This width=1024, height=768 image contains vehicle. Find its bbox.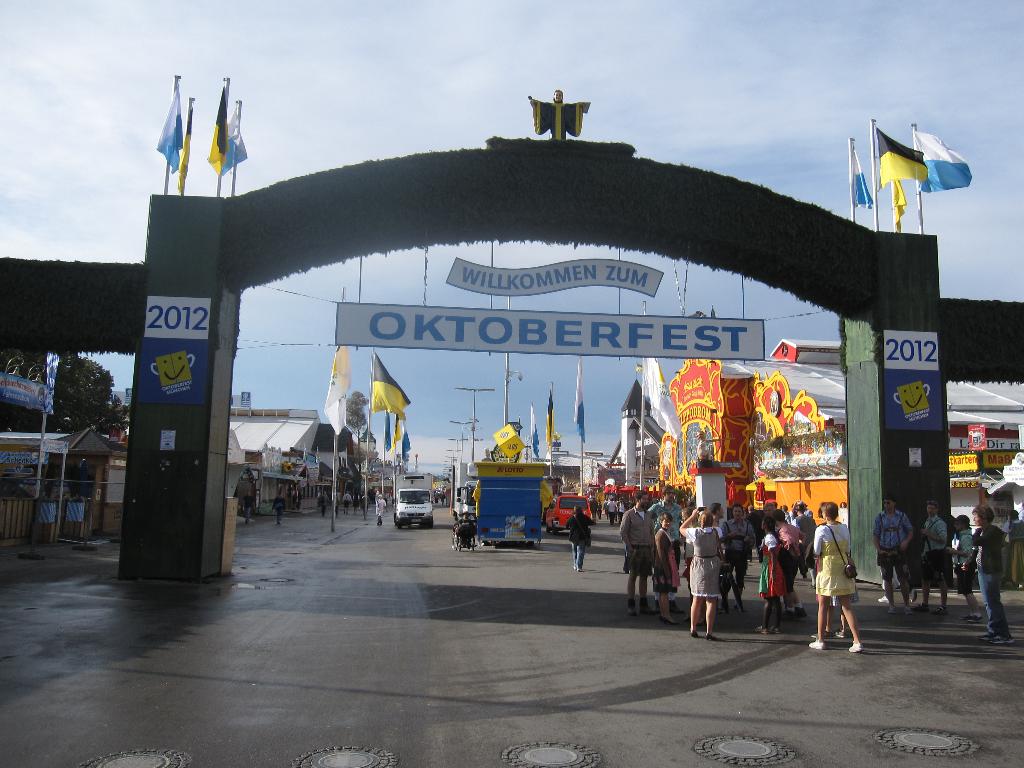
547, 495, 593, 529.
